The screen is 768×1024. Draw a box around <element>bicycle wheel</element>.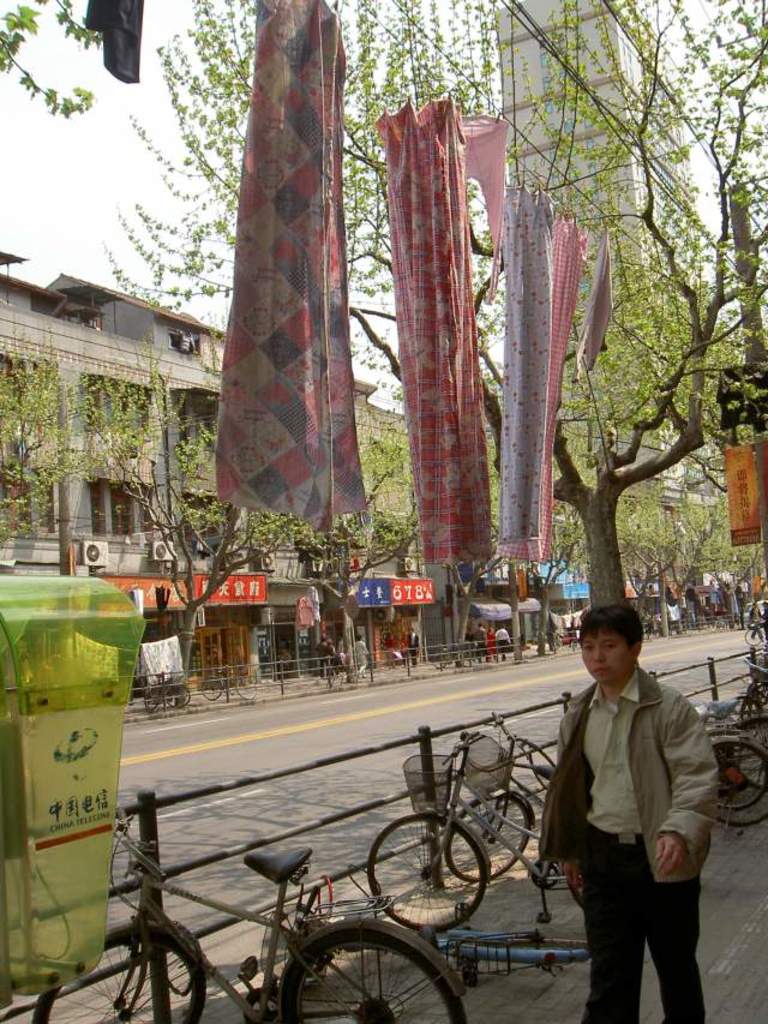
(x1=726, y1=693, x2=767, y2=723).
